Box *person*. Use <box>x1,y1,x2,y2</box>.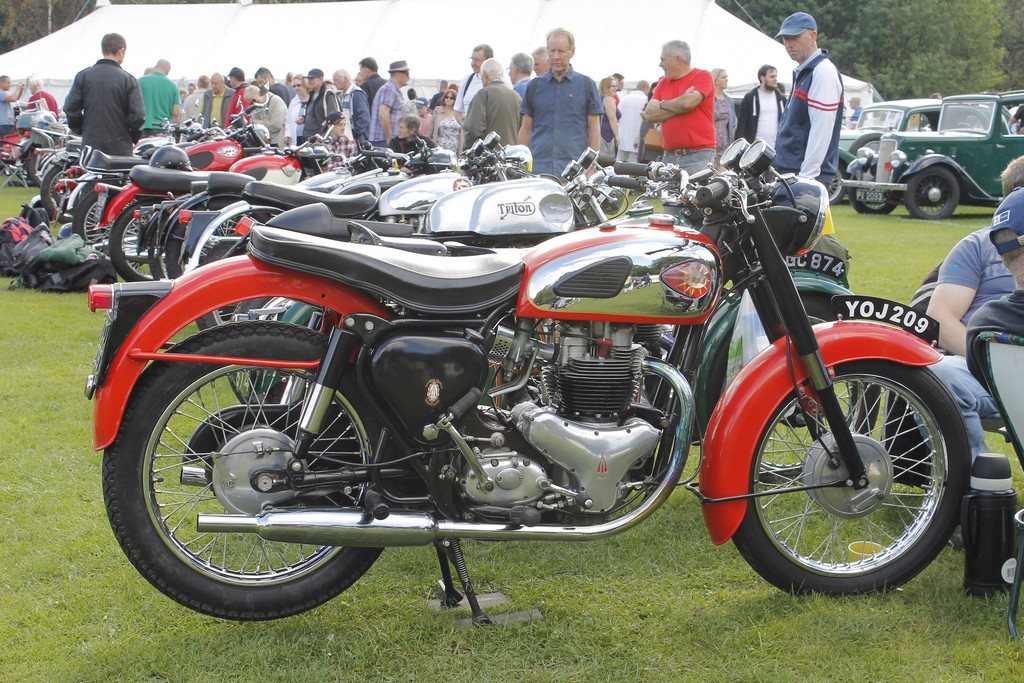
<box>1009,101,1023,133</box>.
